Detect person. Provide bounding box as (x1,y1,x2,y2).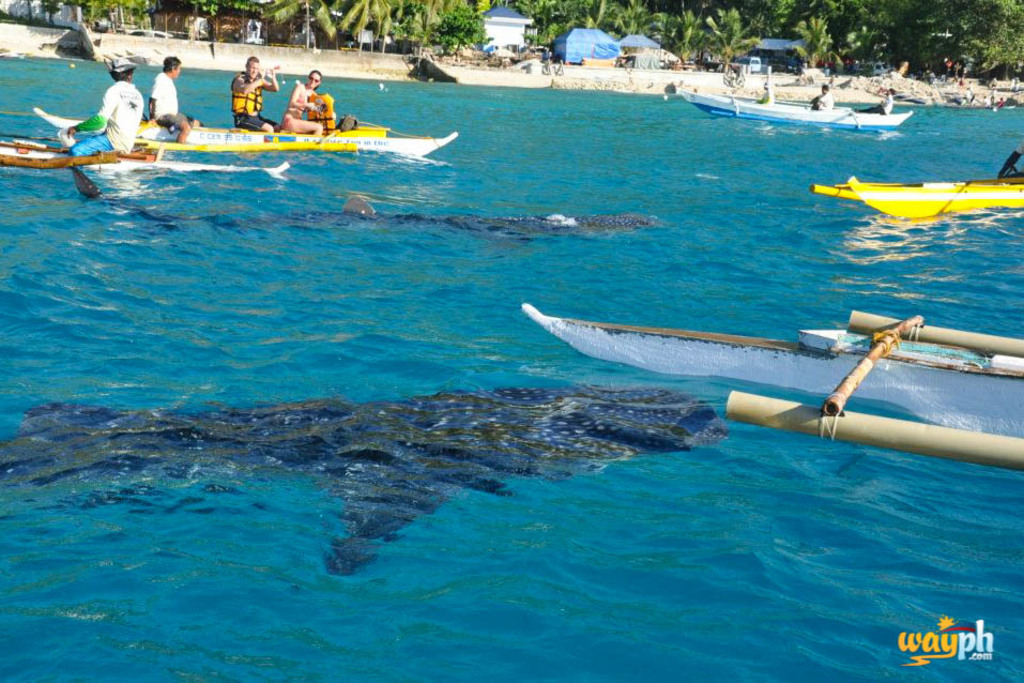
(809,77,838,118).
